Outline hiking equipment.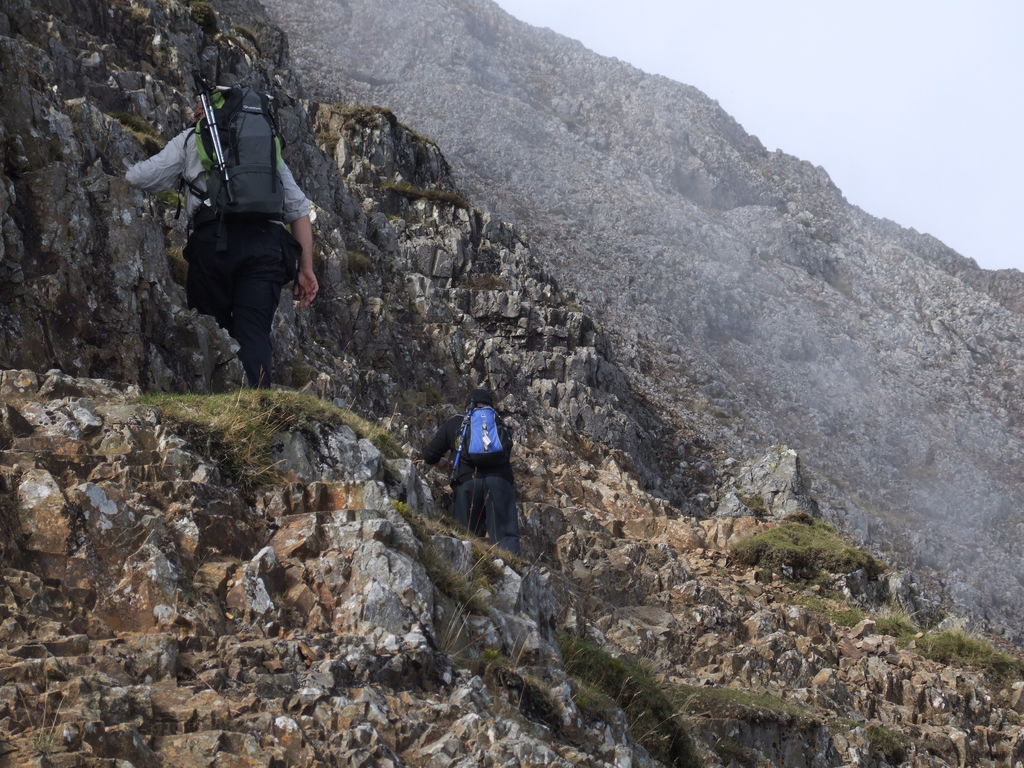
Outline: detection(468, 402, 510, 458).
